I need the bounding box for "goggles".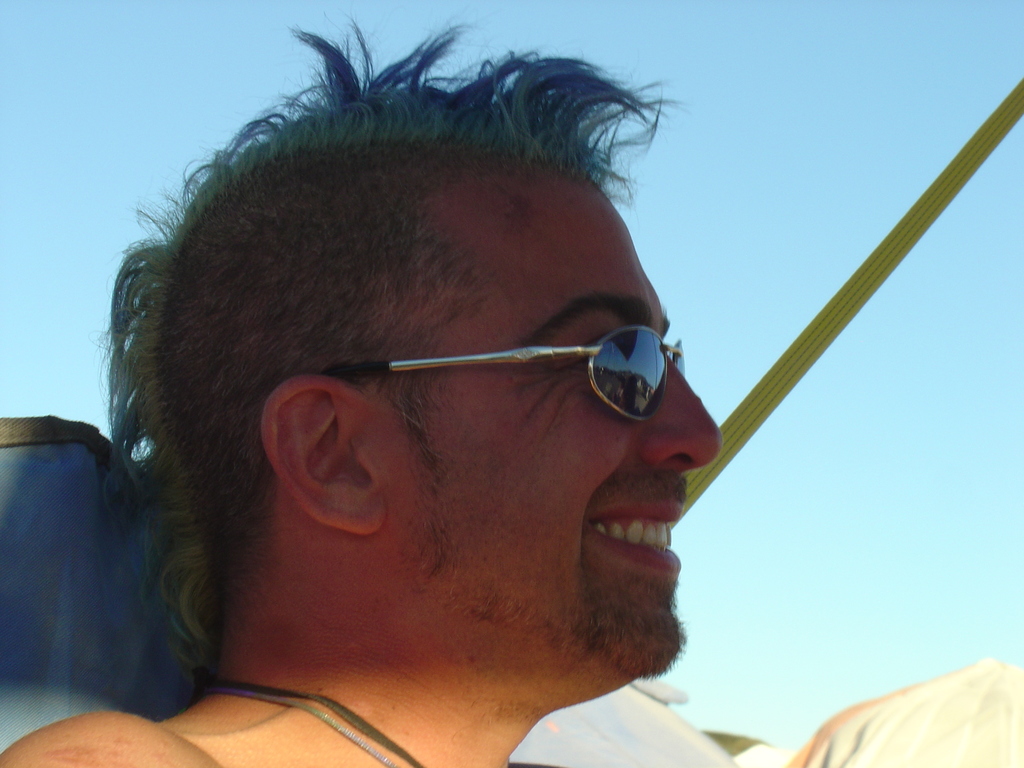
Here it is: (326, 323, 686, 421).
